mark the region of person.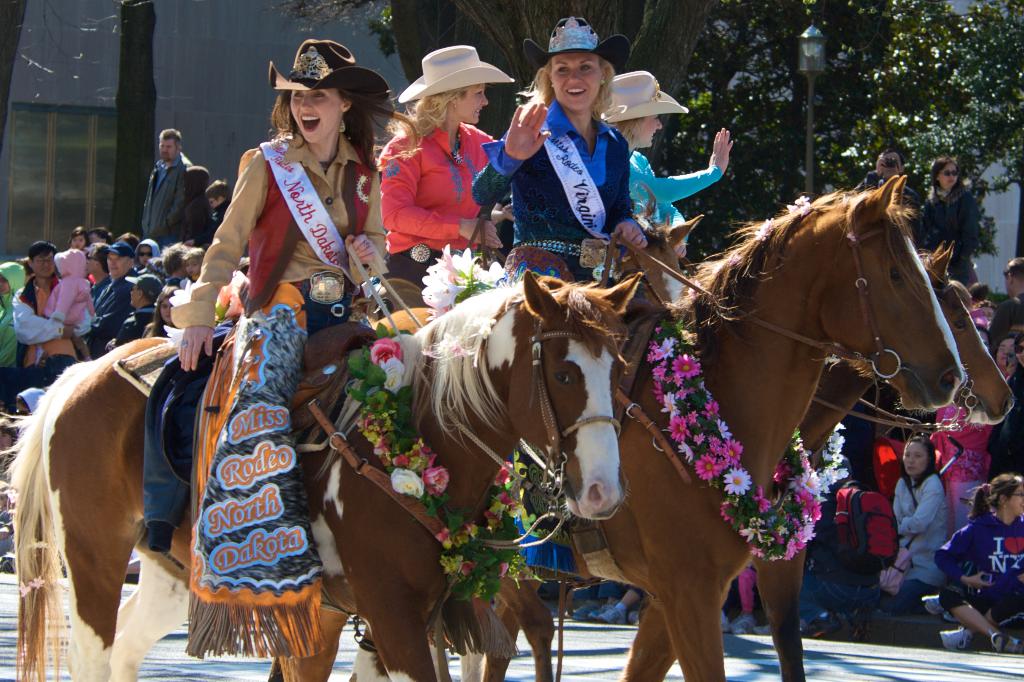
Region: {"x1": 87, "y1": 242, "x2": 111, "y2": 316}.
